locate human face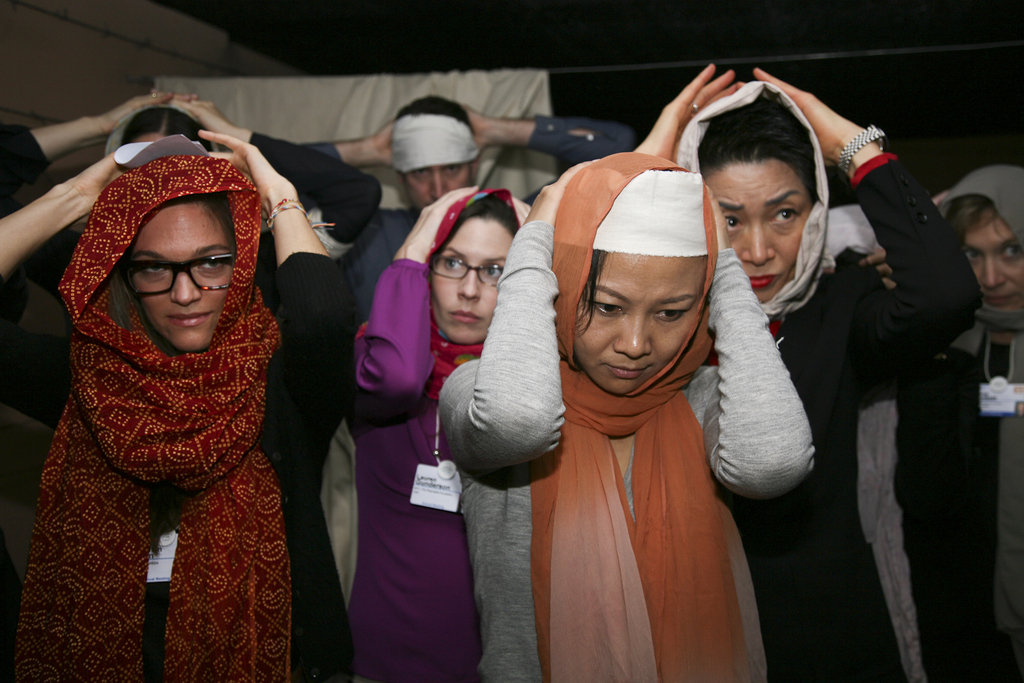
rect(403, 164, 473, 210)
